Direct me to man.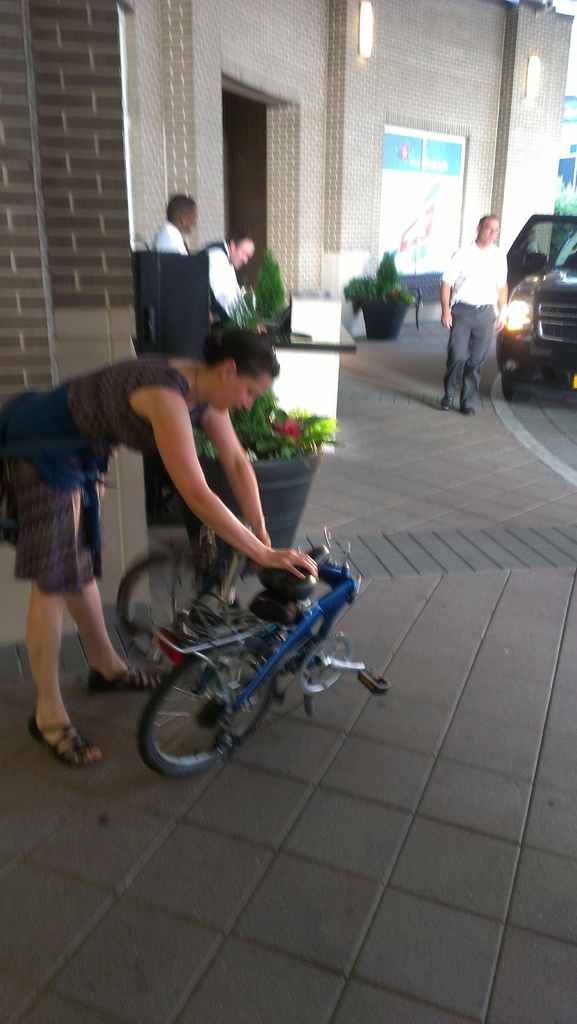
Direction: [156, 191, 191, 245].
